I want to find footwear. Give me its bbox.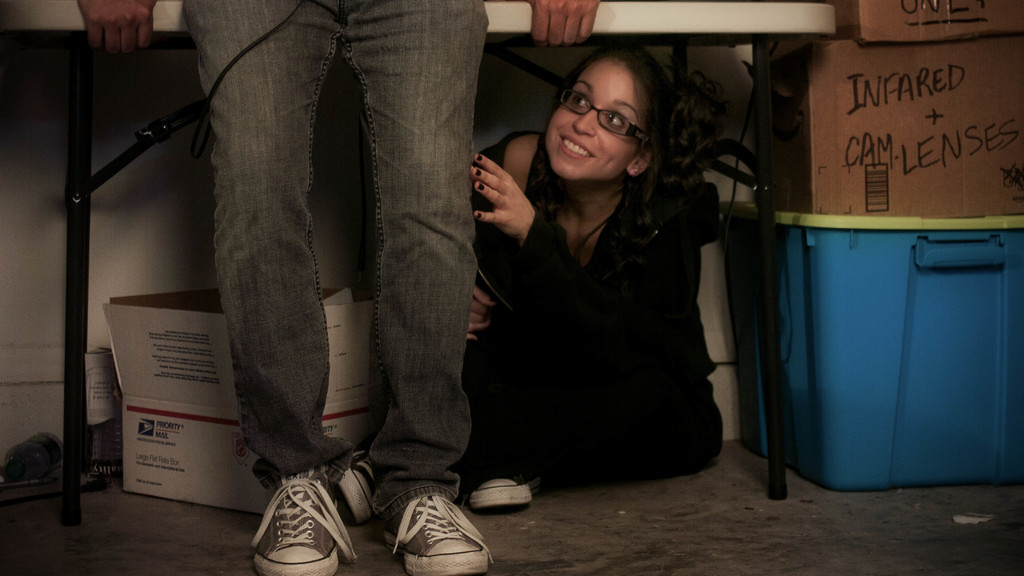
locate(394, 497, 489, 575).
